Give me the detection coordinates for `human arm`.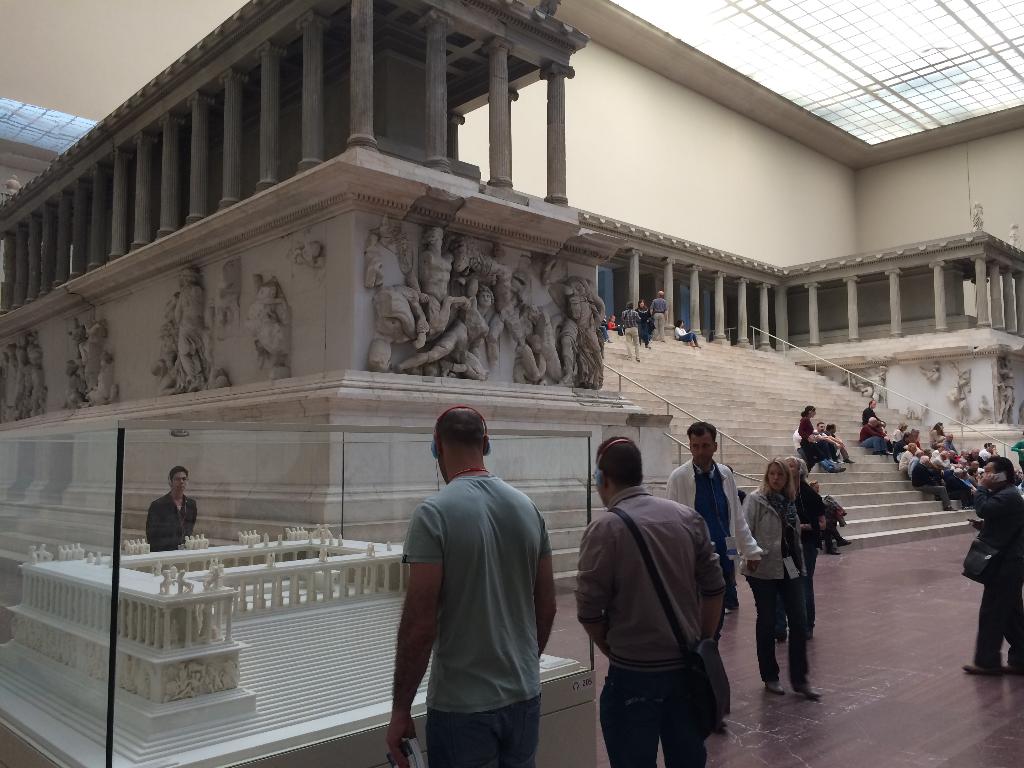
x1=982 y1=477 x2=999 y2=512.
